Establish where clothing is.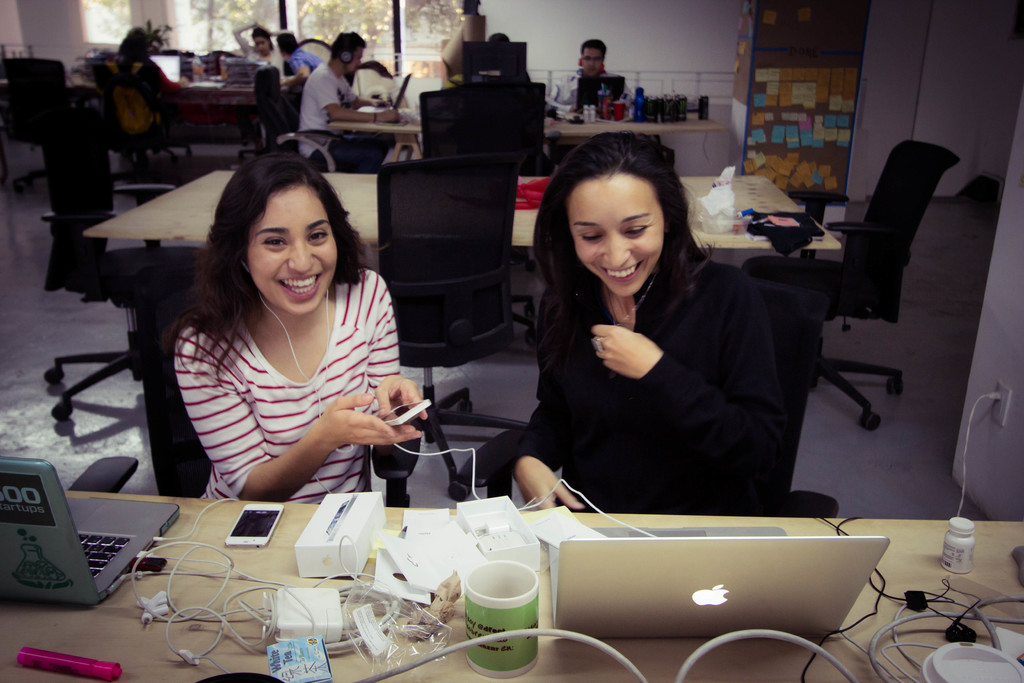
Established at left=513, top=256, right=792, bottom=516.
